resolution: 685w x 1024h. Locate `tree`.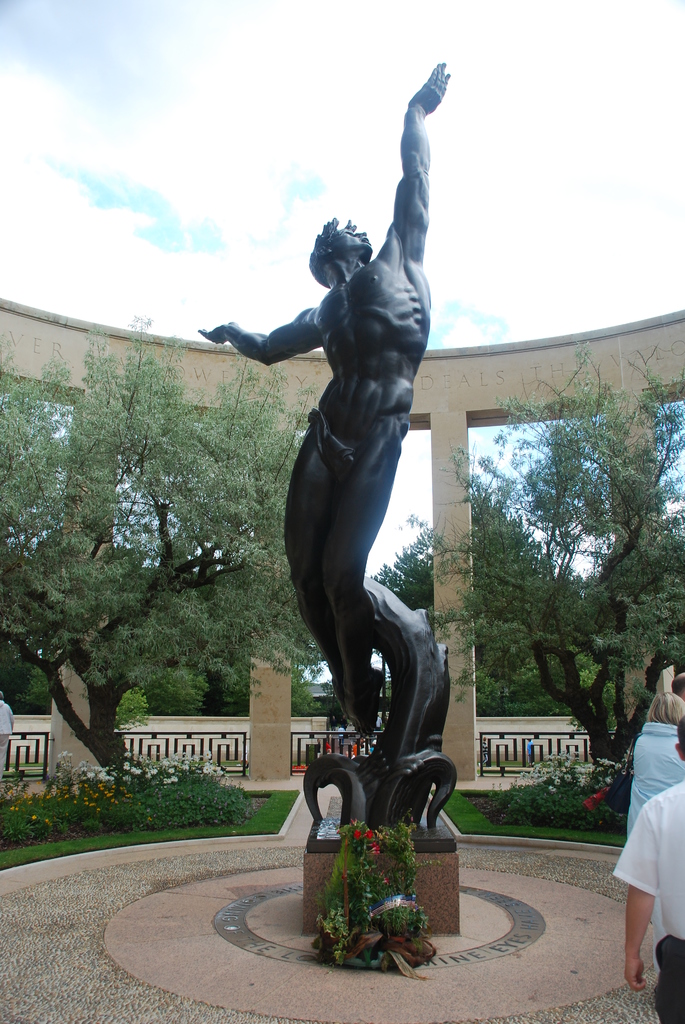
{"left": 369, "top": 477, "right": 586, "bottom": 705}.
